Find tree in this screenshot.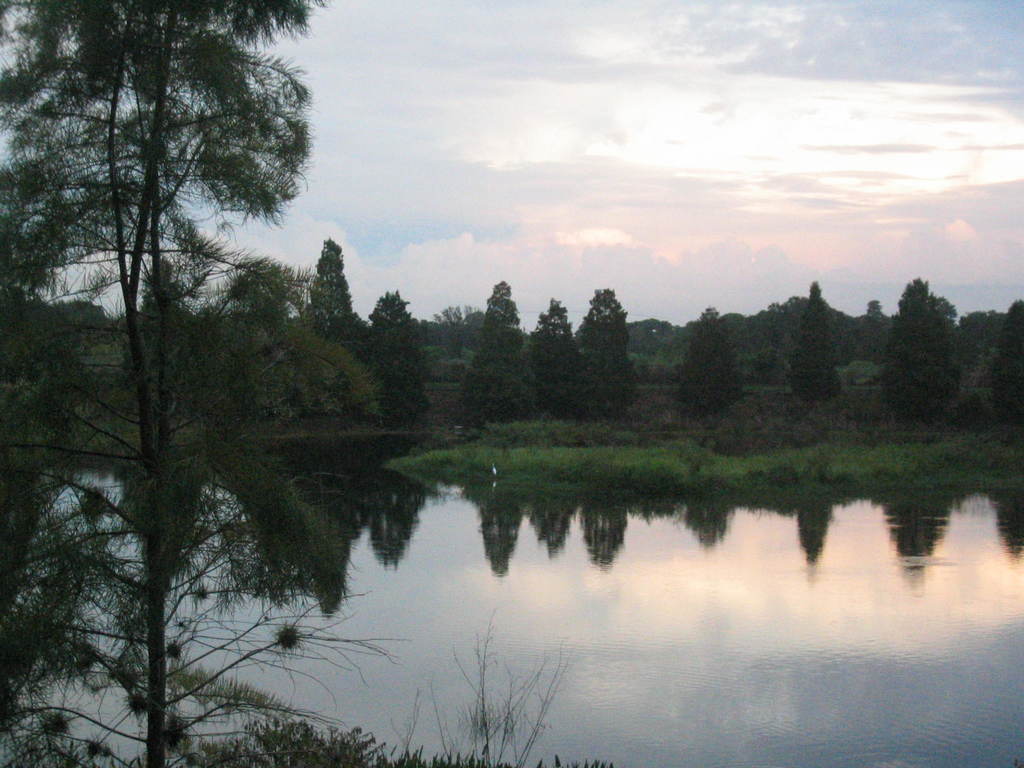
The bounding box for tree is (x1=995, y1=298, x2=1023, y2=452).
